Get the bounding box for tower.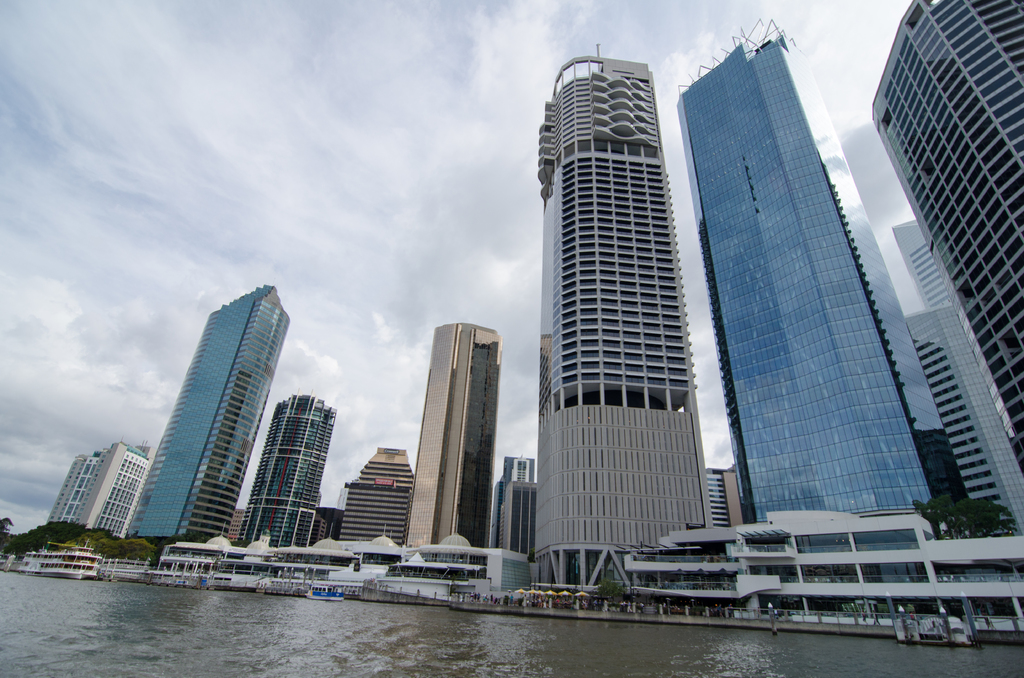
x1=671 y1=12 x2=971 y2=526.
